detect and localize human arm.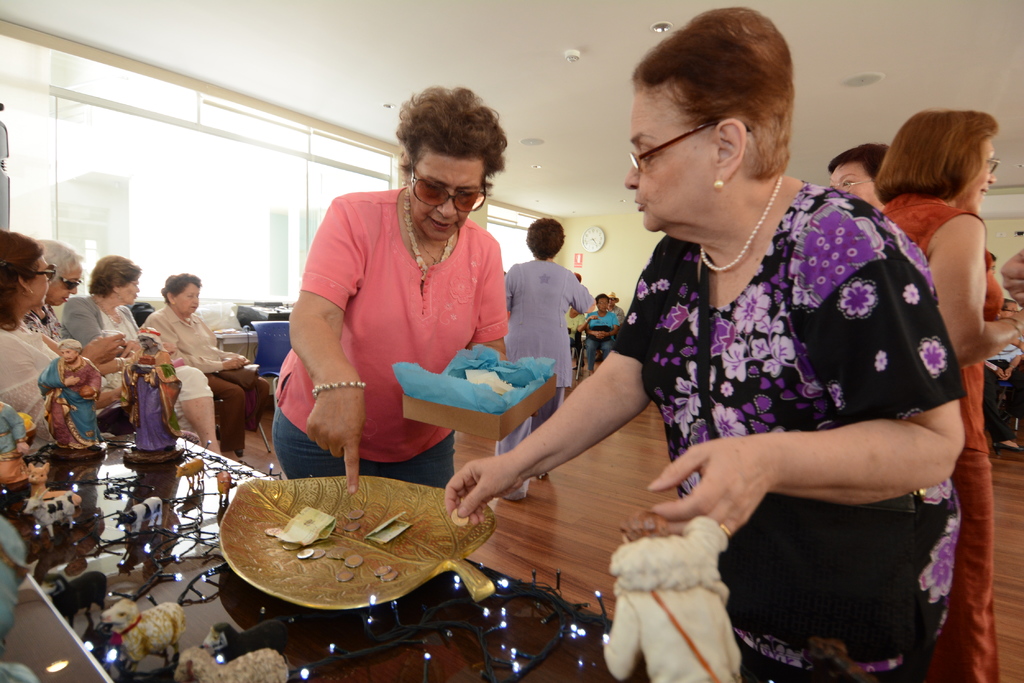
Localized at bbox=(925, 211, 1023, 368).
